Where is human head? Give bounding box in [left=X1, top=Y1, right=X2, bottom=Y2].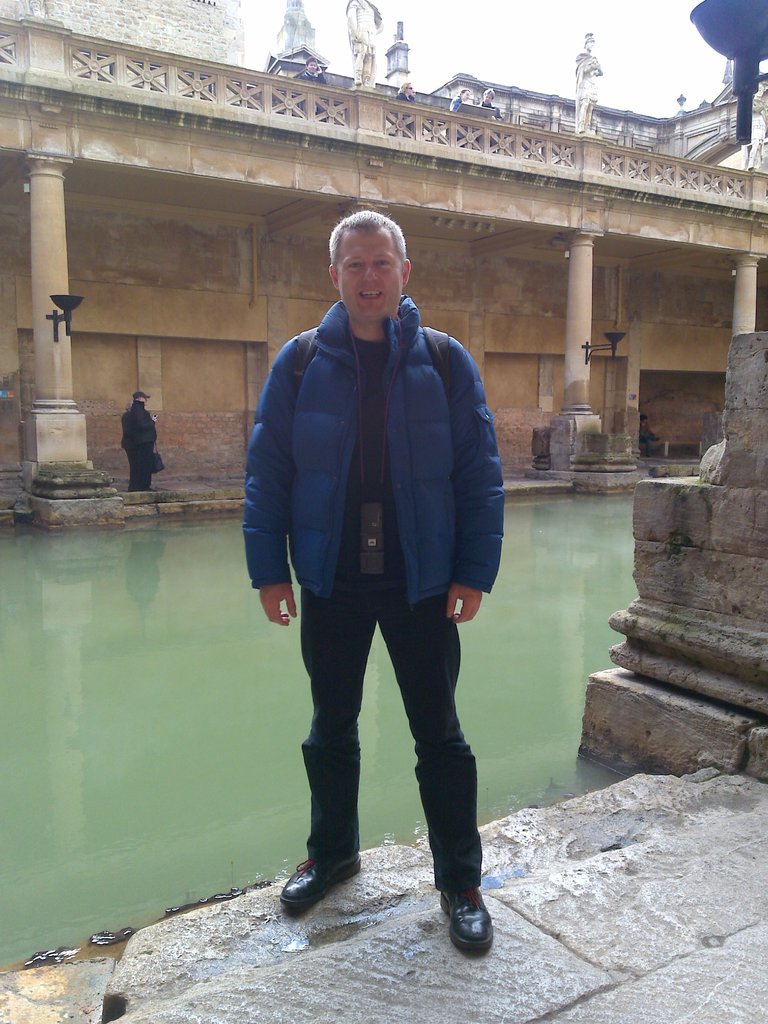
[left=459, top=88, right=469, bottom=100].
